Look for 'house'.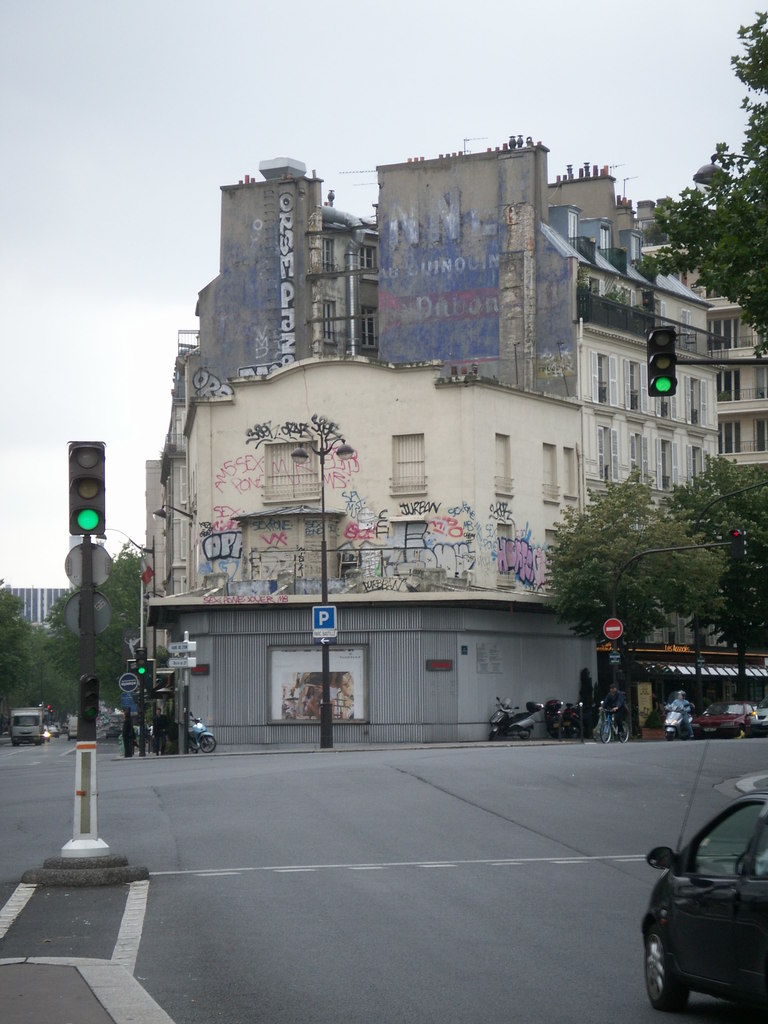
Found: {"left": 61, "top": 522, "right": 164, "bottom": 741}.
